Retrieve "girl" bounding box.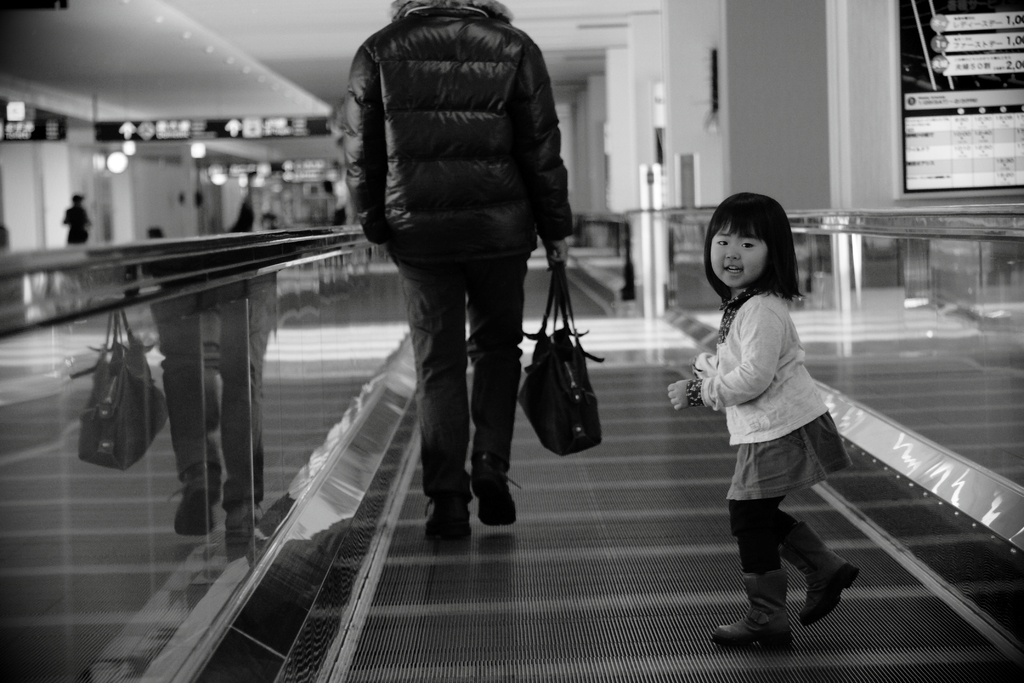
Bounding box: {"left": 667, "top": 192, "right": 860, "bottom": 649}.
